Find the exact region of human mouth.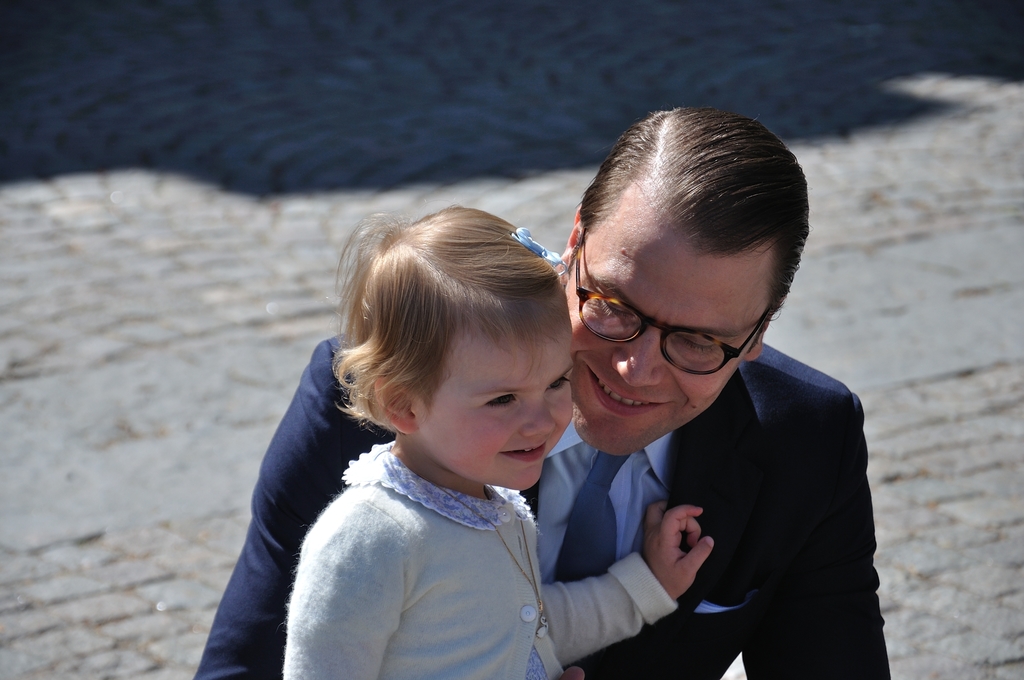
Exact region: <region>496, 438, 560, 467</region>.
